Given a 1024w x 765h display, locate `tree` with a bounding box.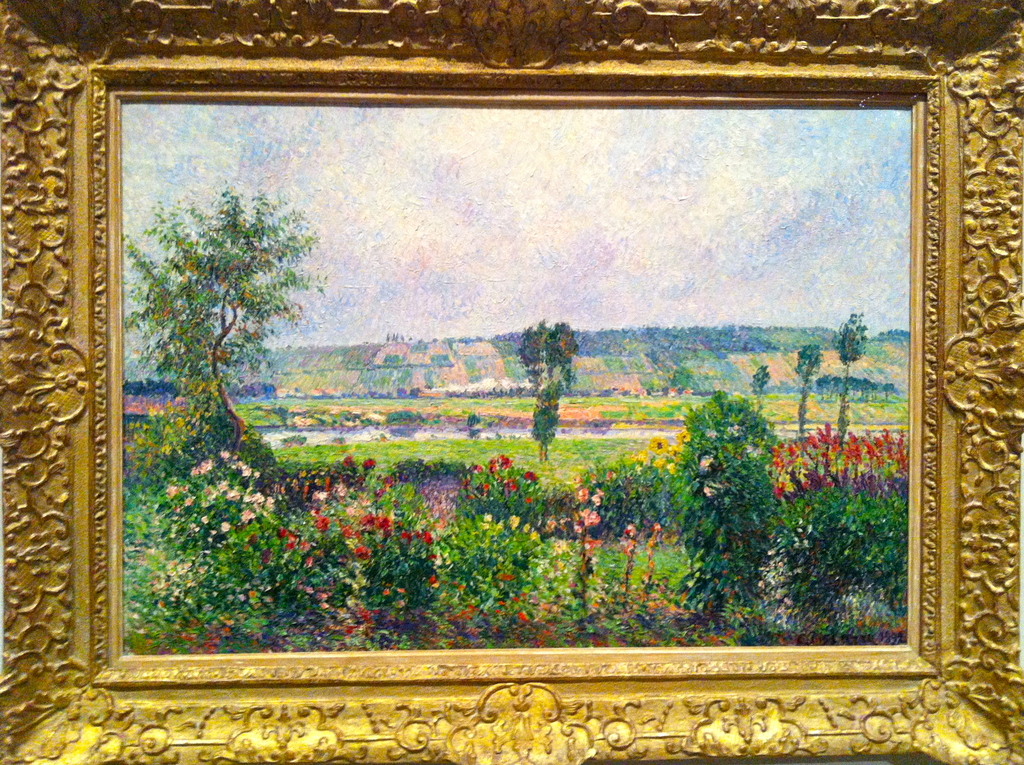
Located: (142,156,328,441).
